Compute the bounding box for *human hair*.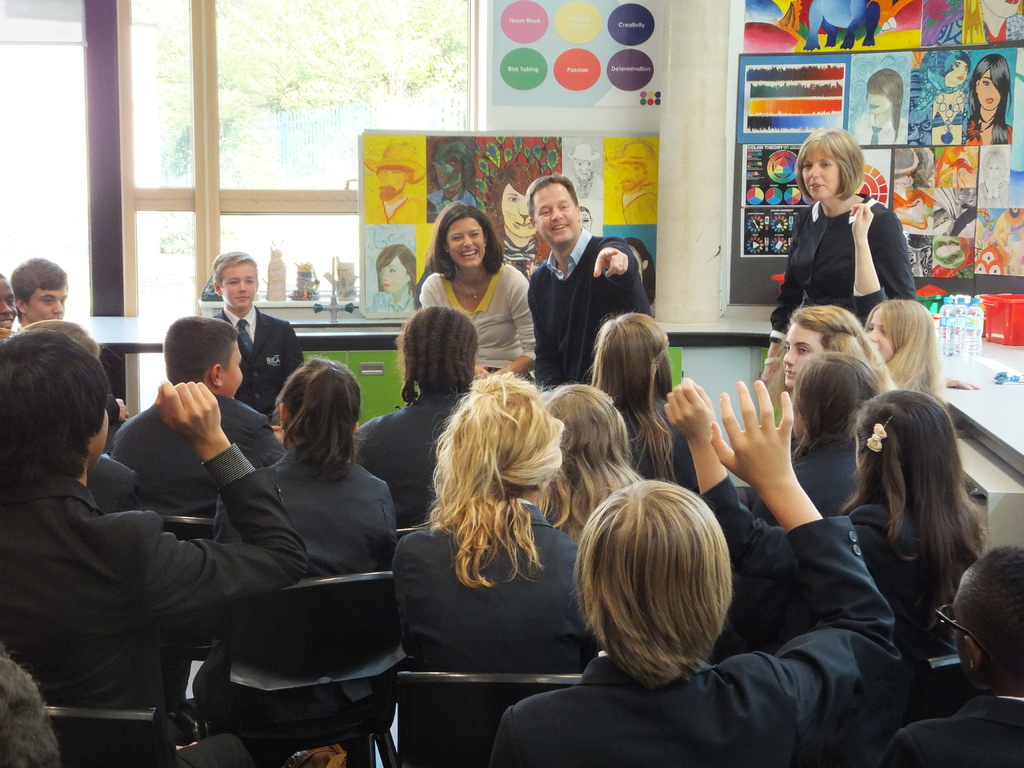
788, 300, 884, 401.
